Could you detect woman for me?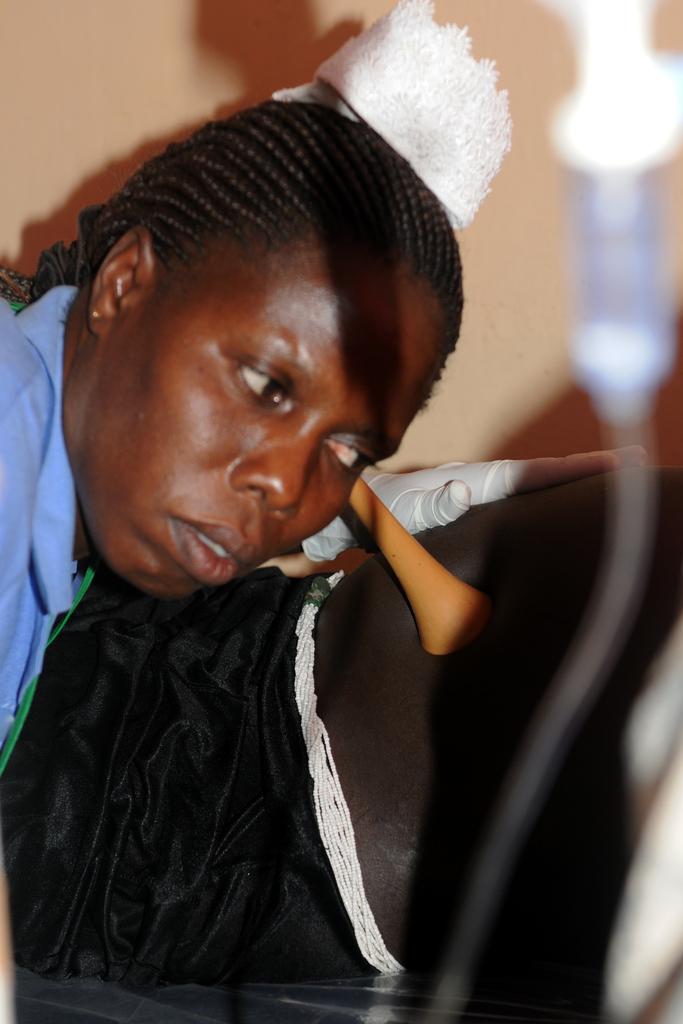
Detection result: (x1=0, y1=93, x2=470, y2=781).
